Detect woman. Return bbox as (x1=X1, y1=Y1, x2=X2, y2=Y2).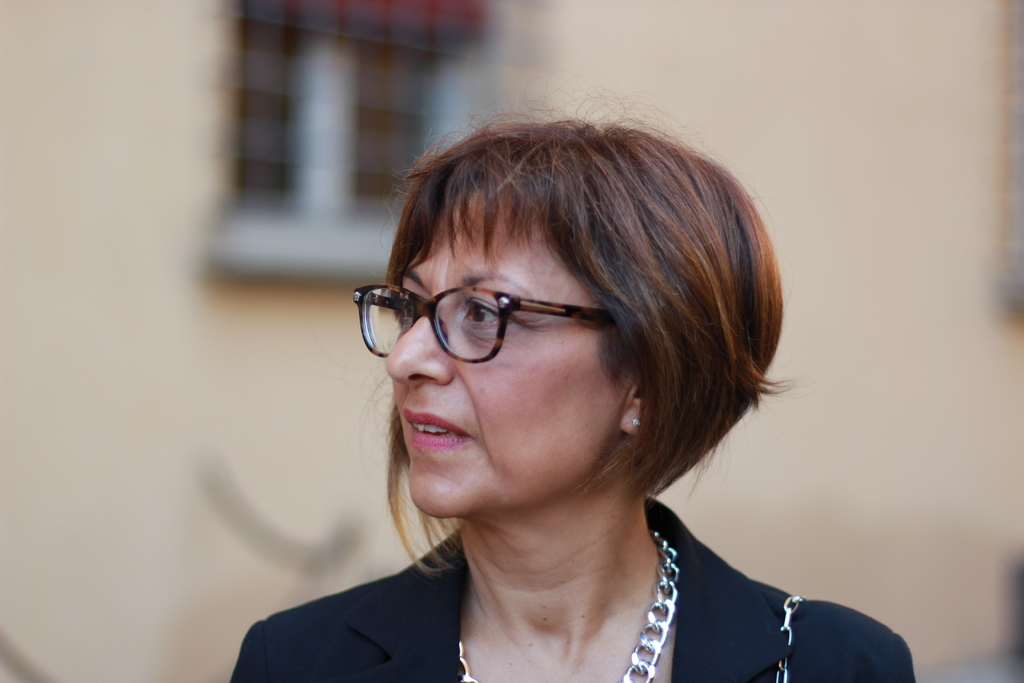
(x1=236, y1=86, x2=880, y2=682).
